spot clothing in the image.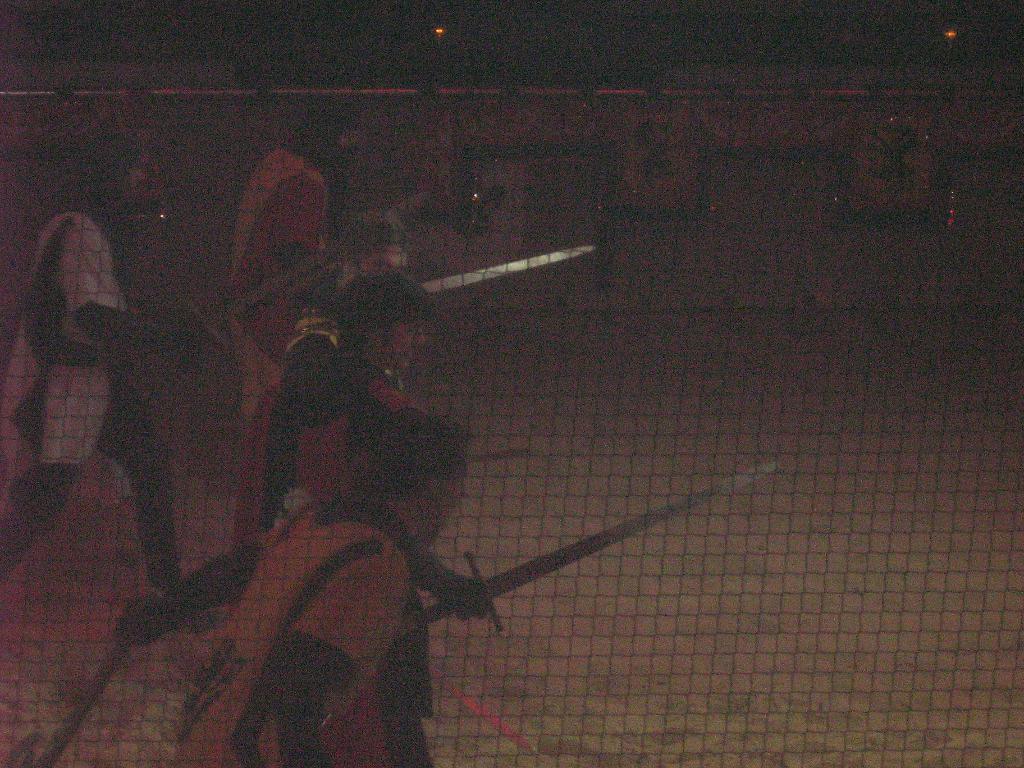
clothing found at (left=232, top=140, right=329, bottom=413).
